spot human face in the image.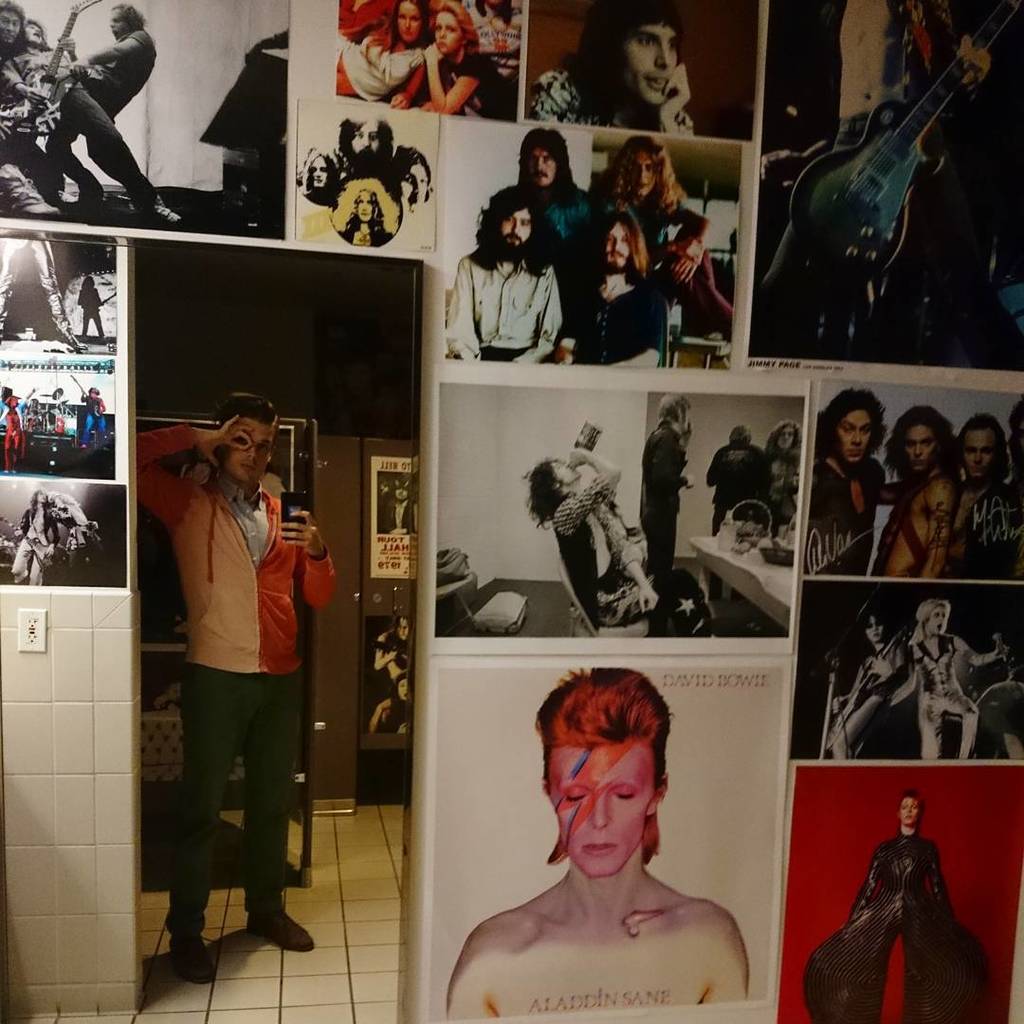
human face found at bbox(632, 152, 659, 197).
